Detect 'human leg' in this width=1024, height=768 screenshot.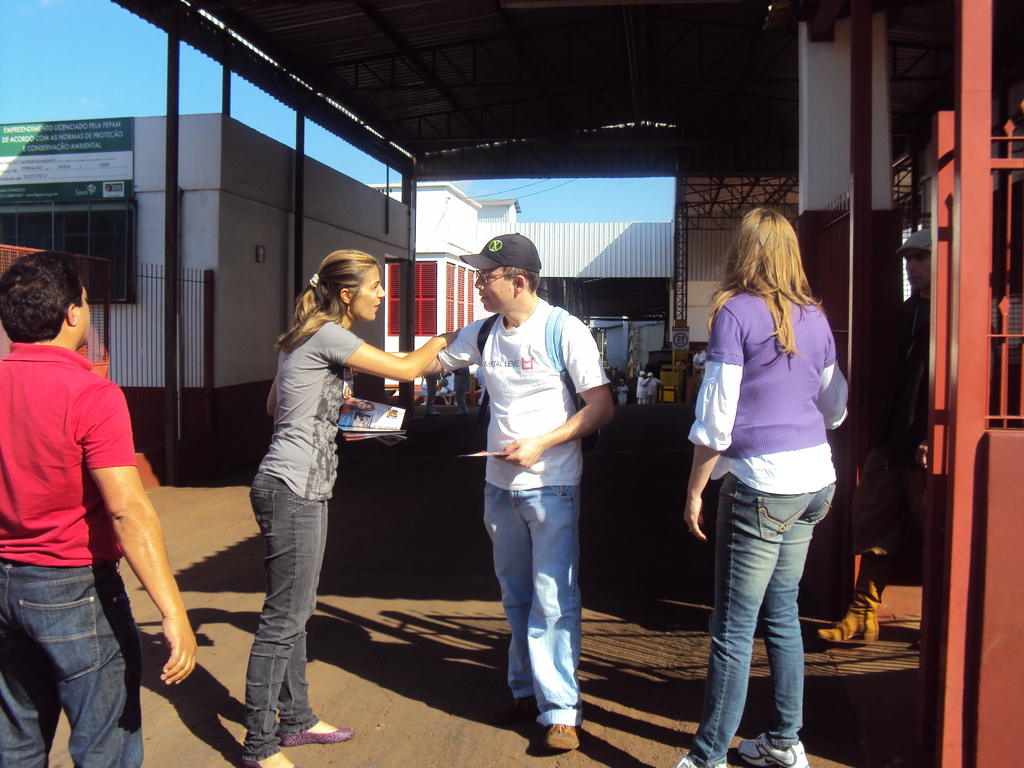
Detection: rect(732, 444, 834, 767).
